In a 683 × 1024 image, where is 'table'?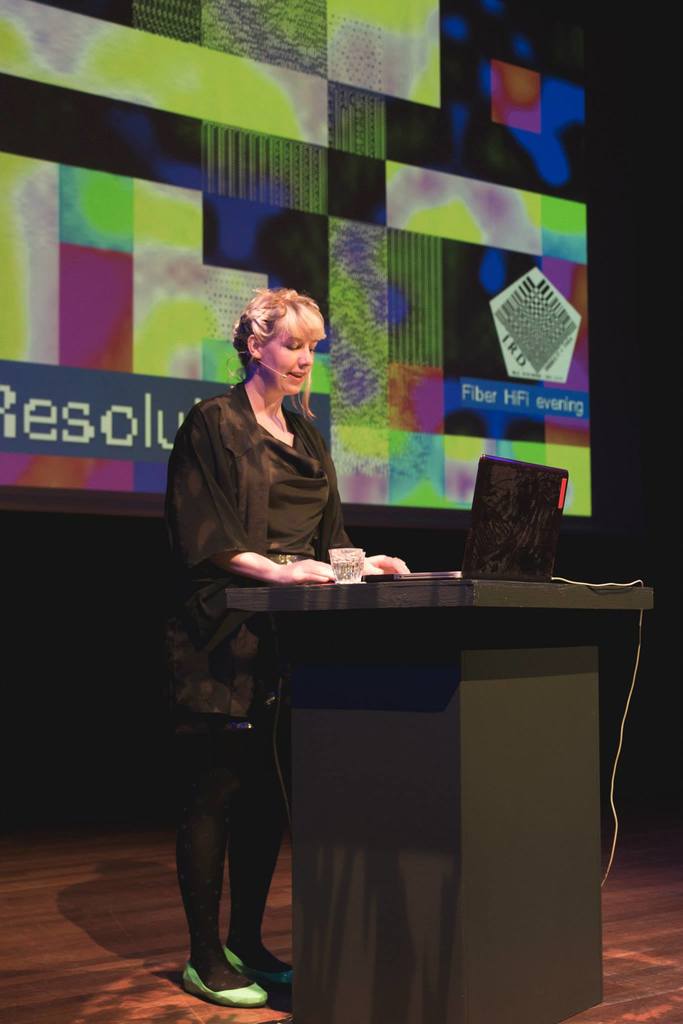
rect(233, 510, 613, 975).
